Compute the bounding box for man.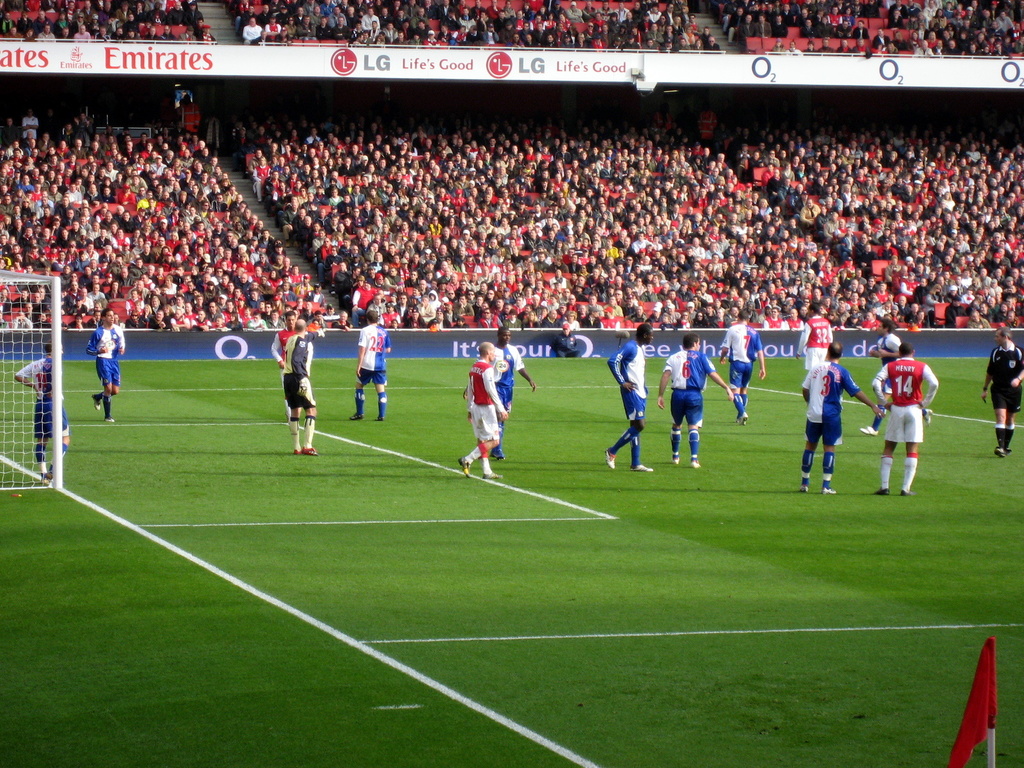
287/264/301/289.
